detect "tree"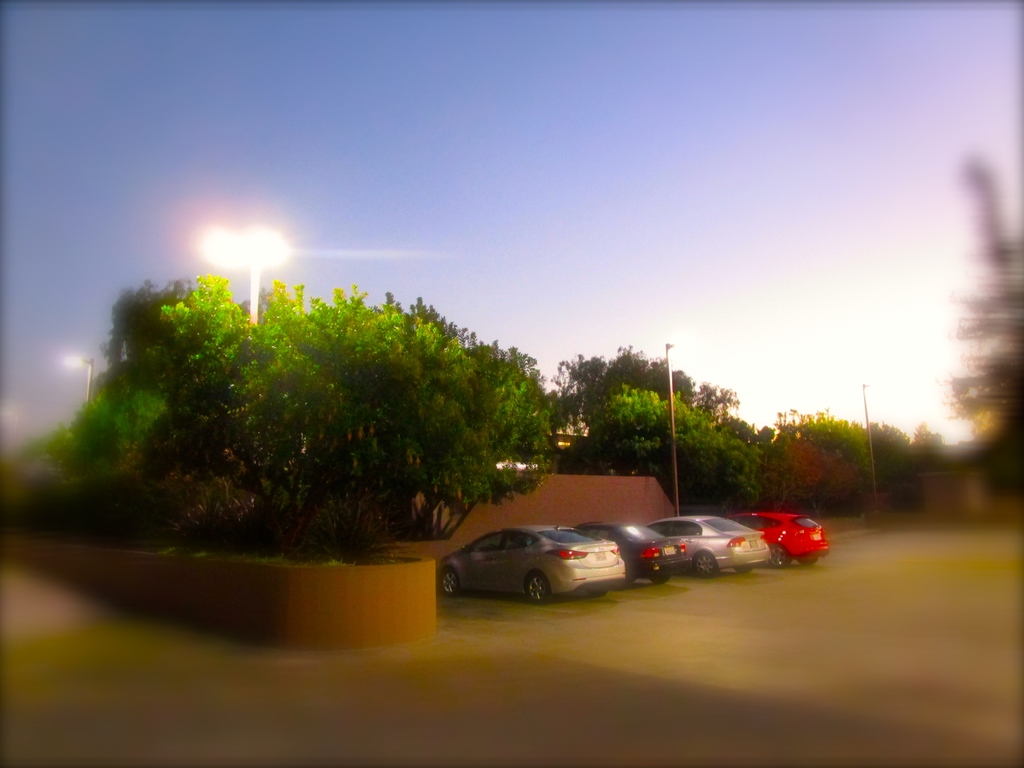
x1=913, y1=422, x2=950, y2=452
